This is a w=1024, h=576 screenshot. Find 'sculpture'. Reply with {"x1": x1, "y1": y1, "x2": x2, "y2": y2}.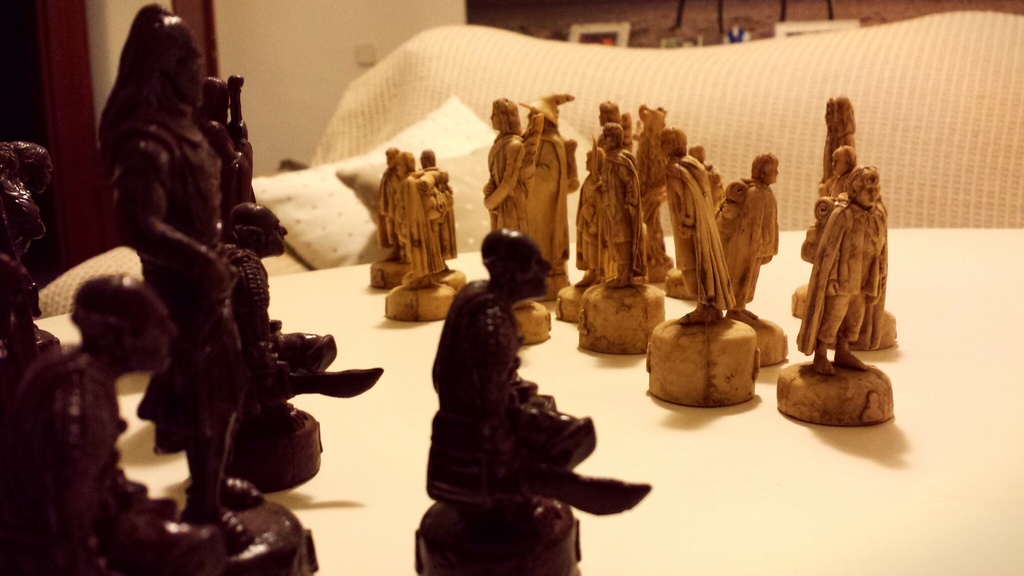
{"x1": 89, "y1": 7, "x2": 289, "y2": 528}.
